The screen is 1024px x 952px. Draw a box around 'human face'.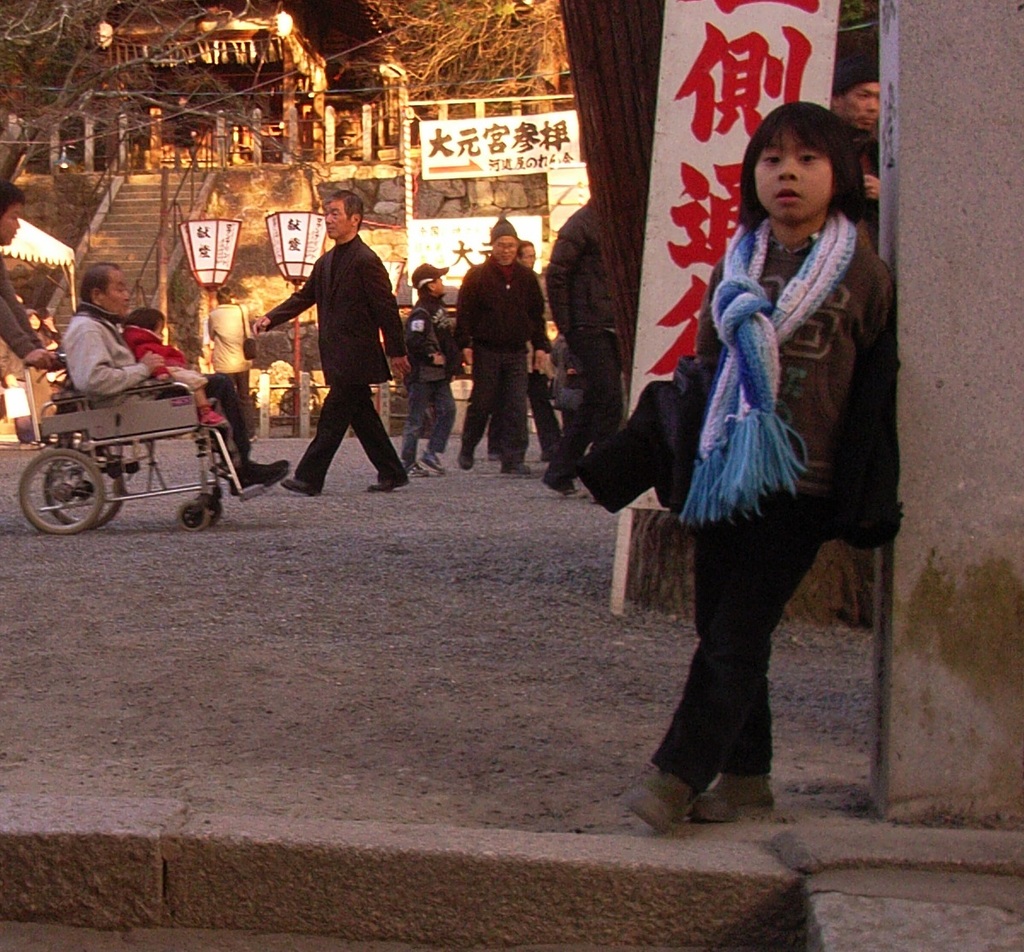
left=0, top=205, right=22, bottom=249.
